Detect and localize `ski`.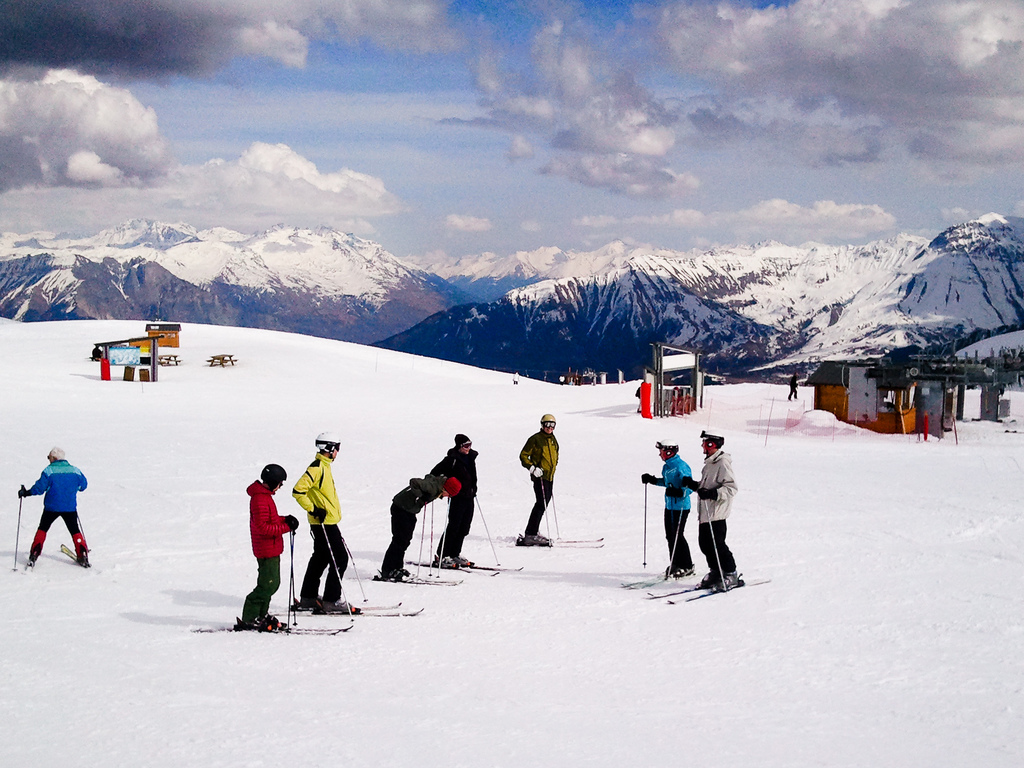
Localized at box=[552, 533, 608, 549].
